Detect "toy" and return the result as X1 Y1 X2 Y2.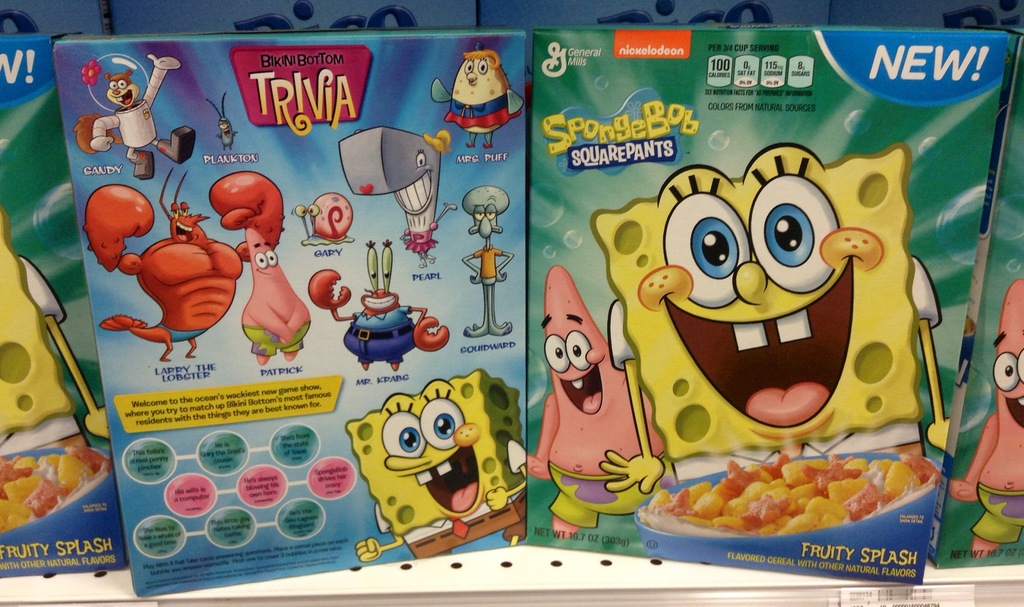
339 125 456 263.
